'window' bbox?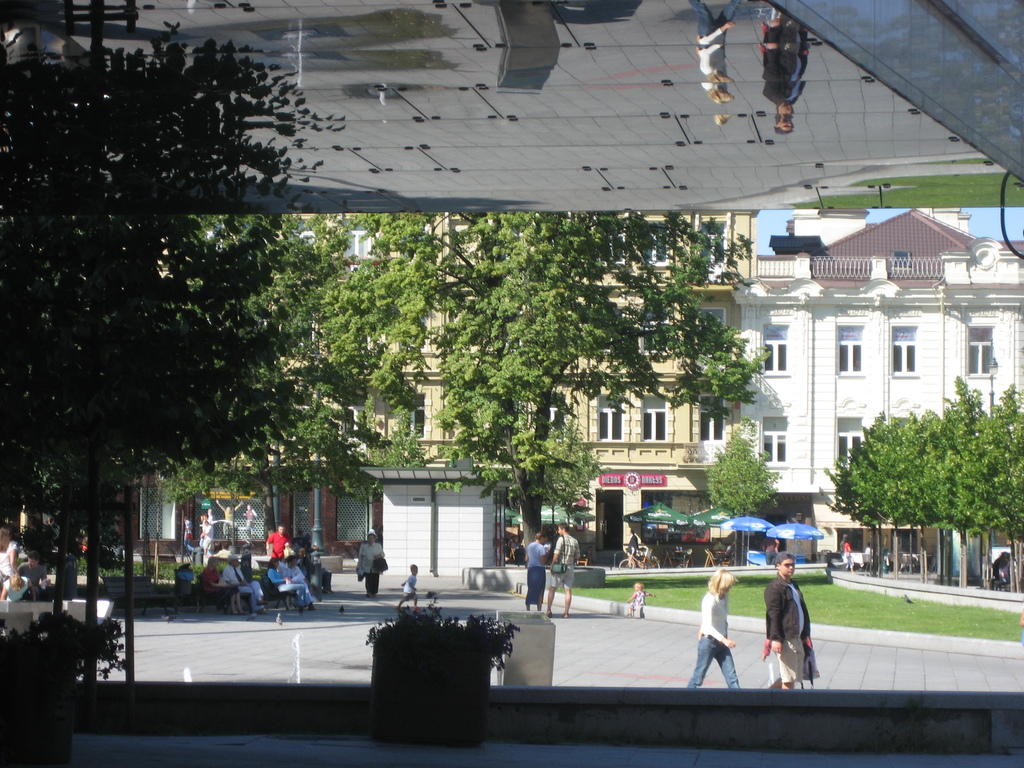
rect(691, 389, 731, 442)
